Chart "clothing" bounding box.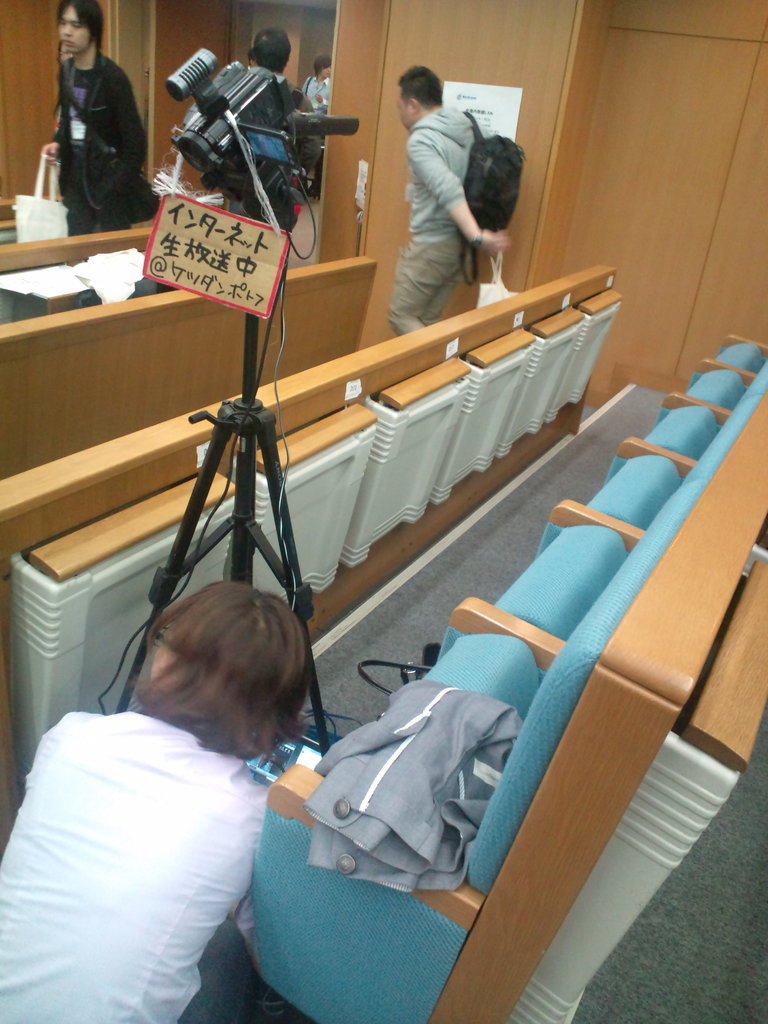
Charted: box=[0, 714, 268, 1023].
